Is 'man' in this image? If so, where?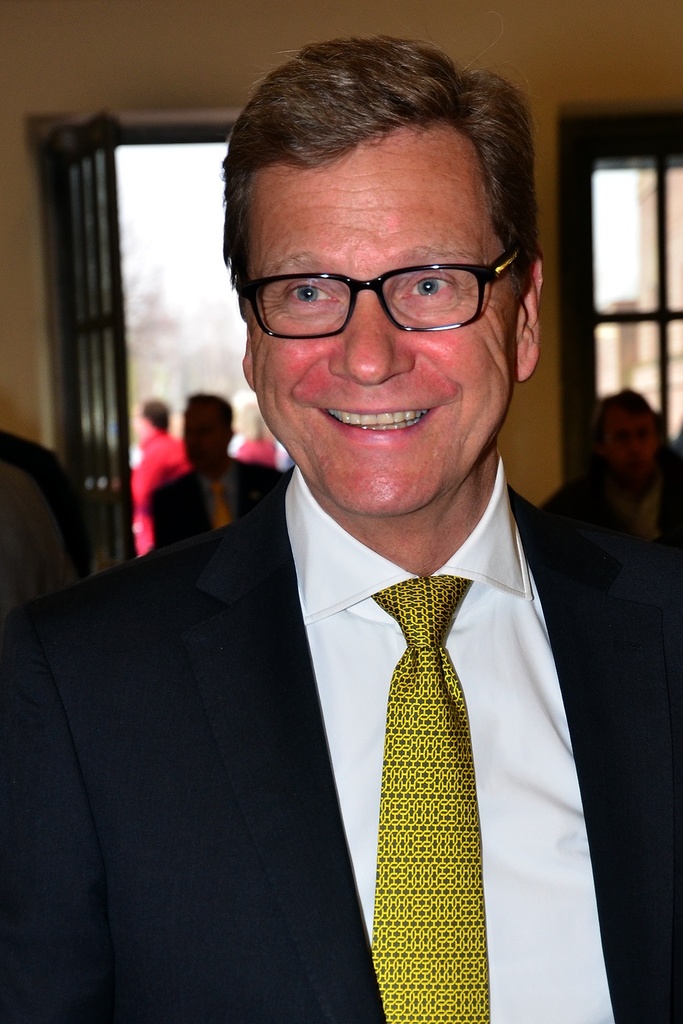
Yes, at rect(0, 415, 89, 583).
